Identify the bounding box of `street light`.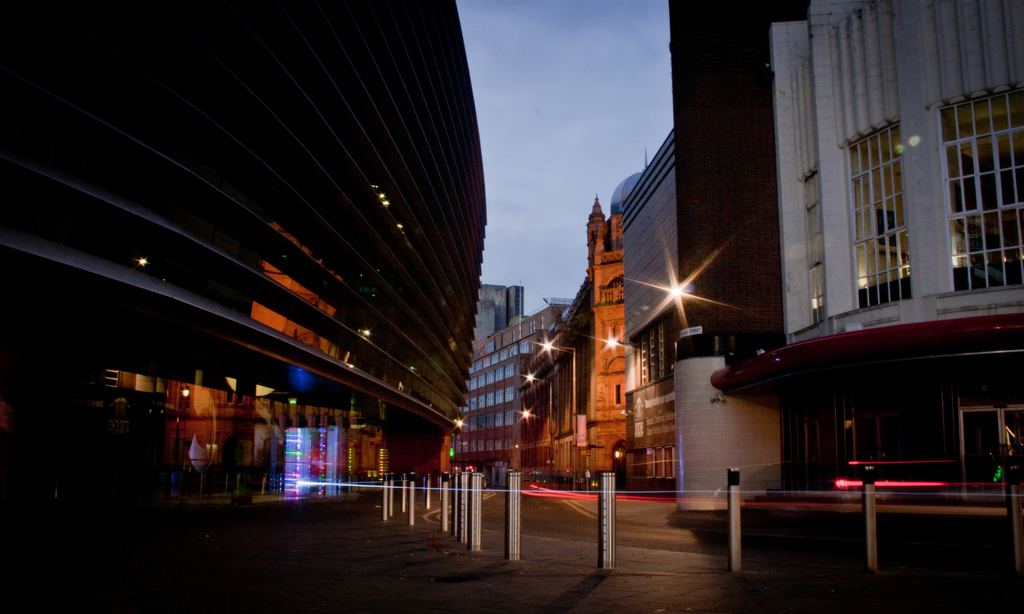
box=[452, 417, 466, 467].
